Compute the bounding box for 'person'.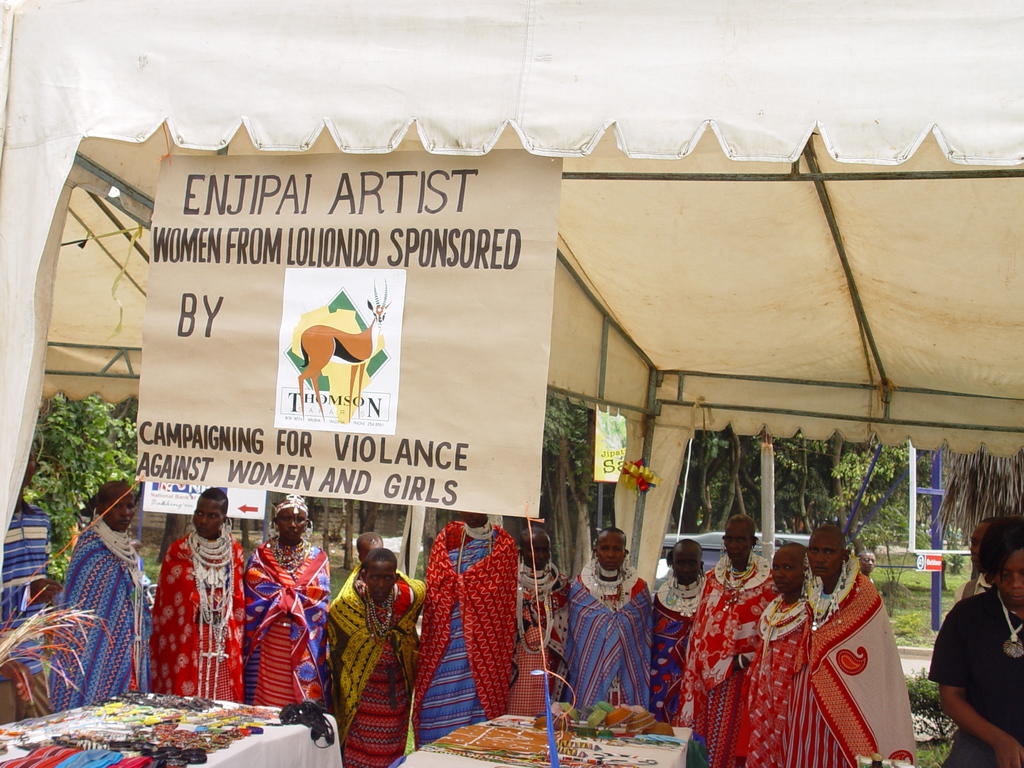
{"x1": 563, "y1": 525, "x2": 659, "y2": 717}.
